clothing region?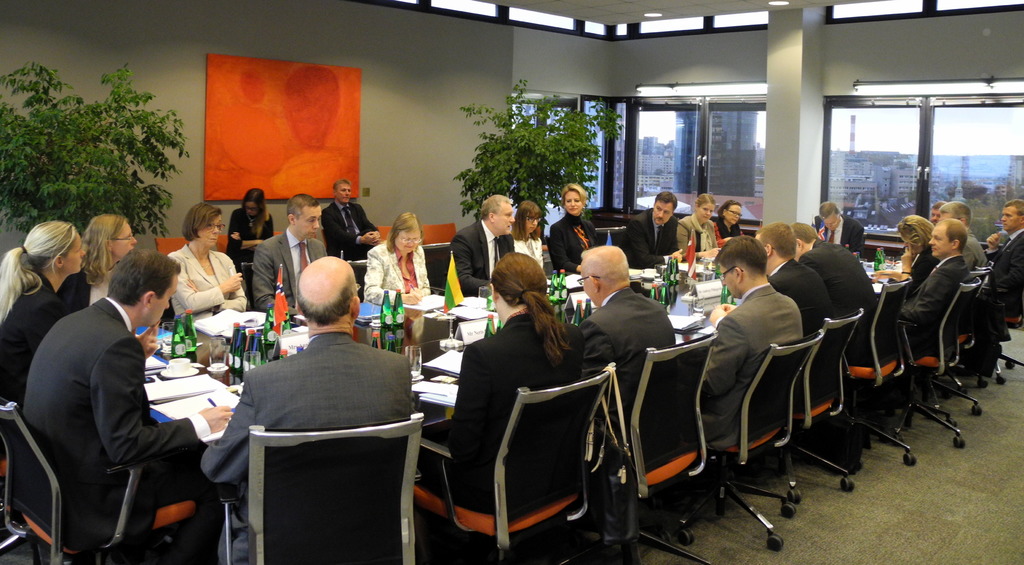
l=202, t=285, r=420, b=562
